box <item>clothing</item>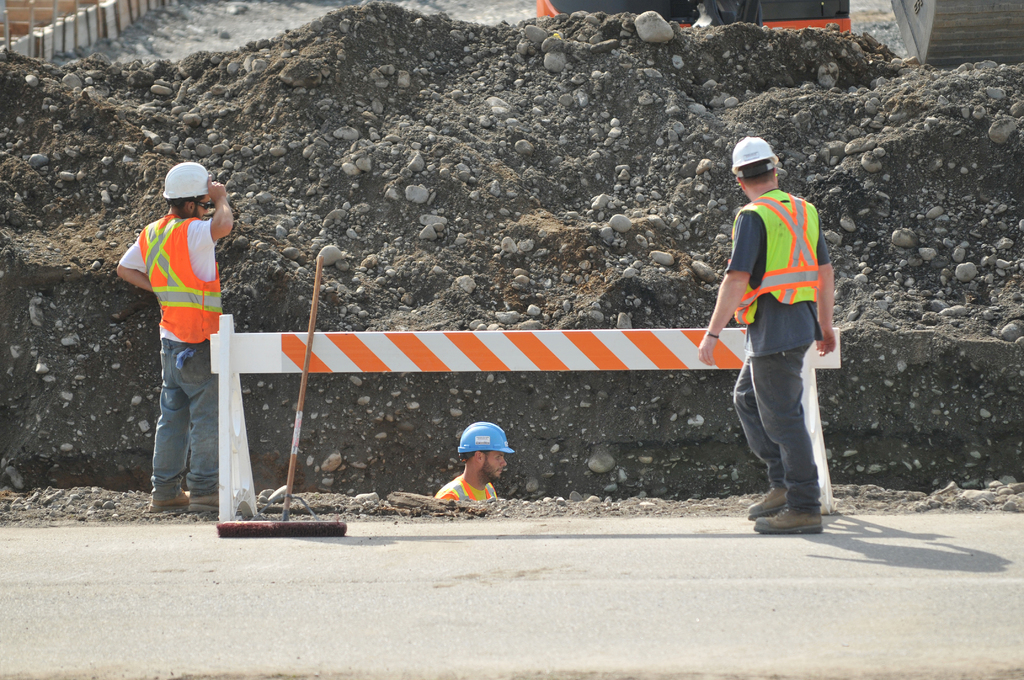
[x1=111, y1=207, x2=244, y2=501]
